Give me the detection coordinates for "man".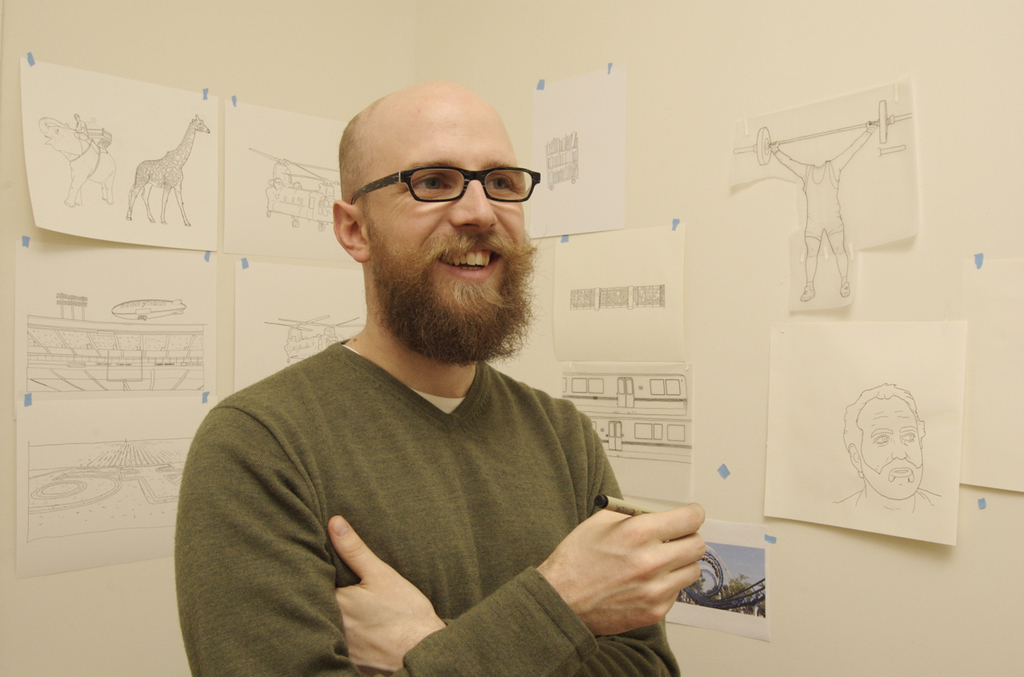
829 389 945 505.
